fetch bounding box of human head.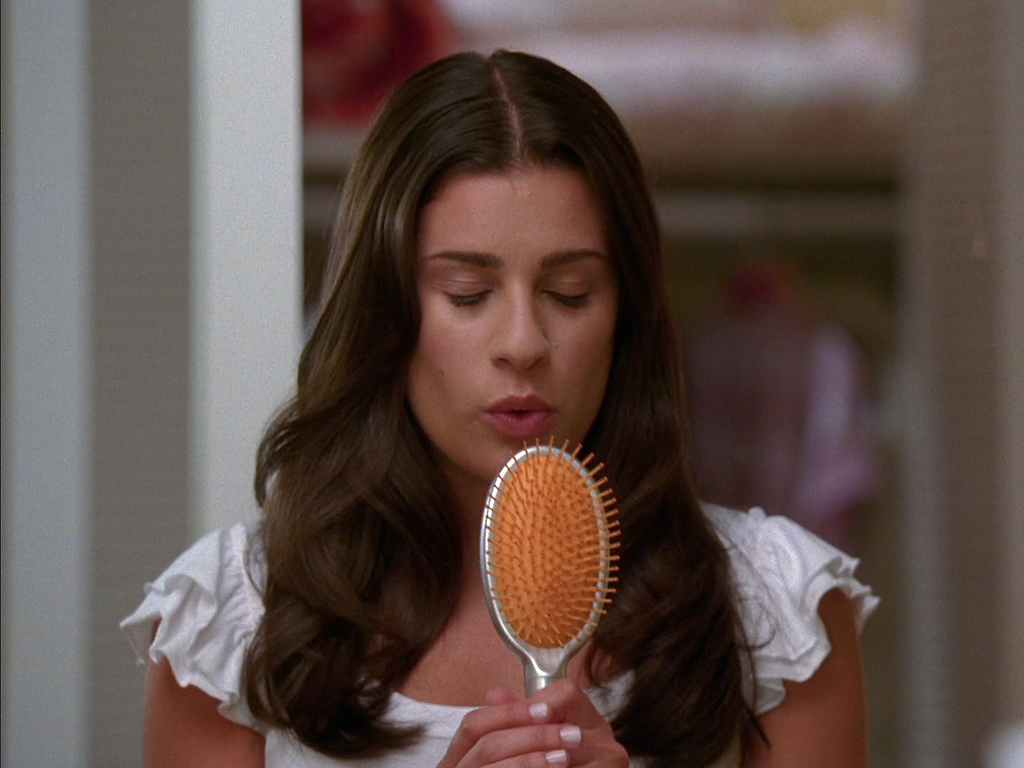
Bbox: 336,49,645,488.
